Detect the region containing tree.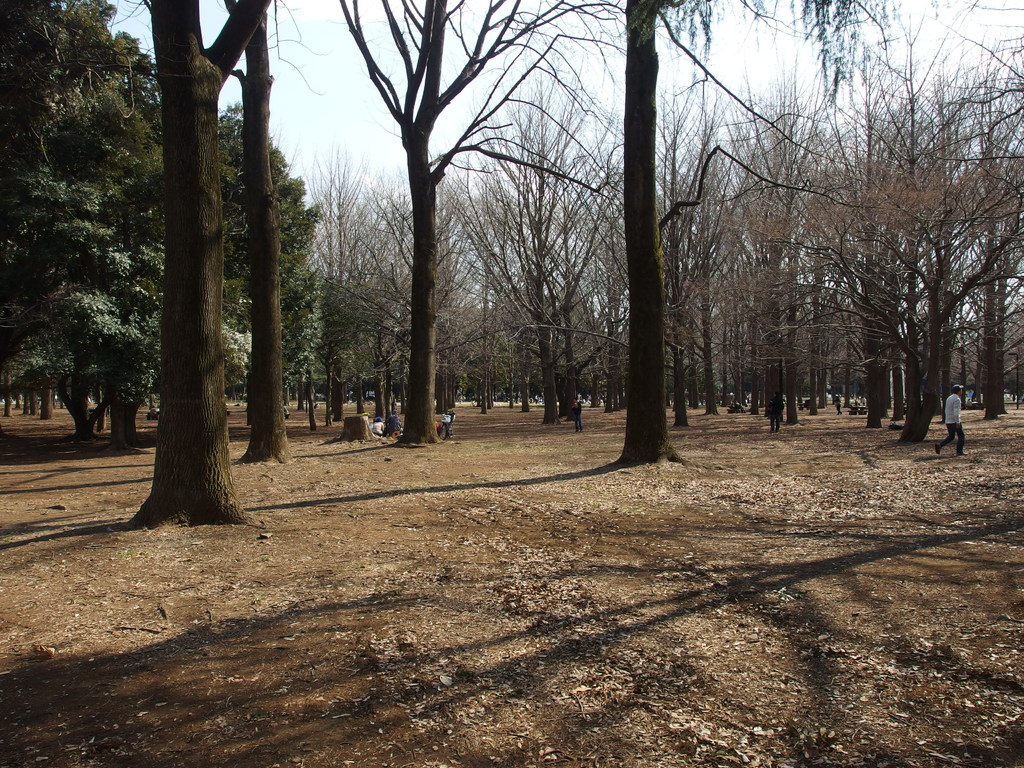
left=859, top=60, right=927, bottom=436.
